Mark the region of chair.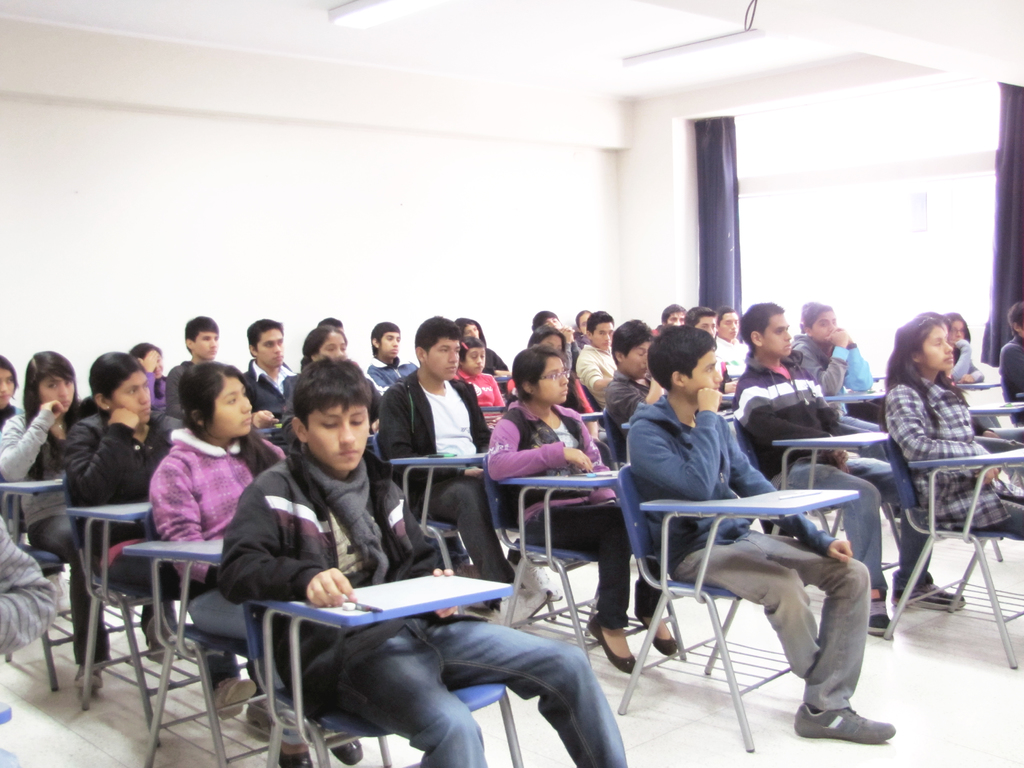
Region: 230:461:644:767.
